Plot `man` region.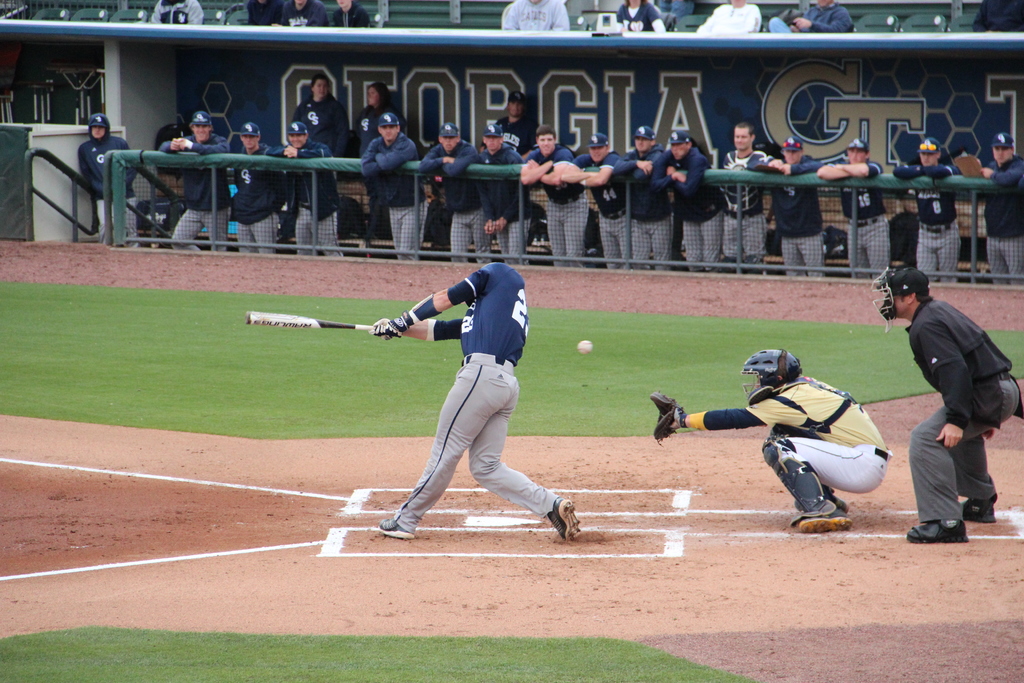
Plotted at {"left": 481, "top": 121, "right": 534, "bottom": 267}.
